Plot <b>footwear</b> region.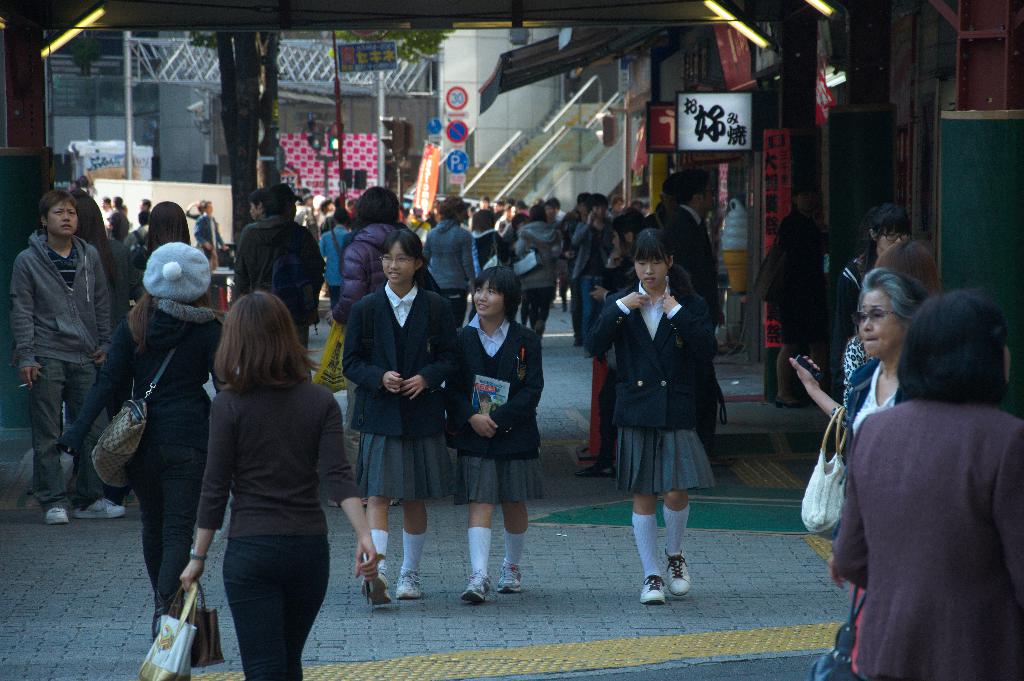
Plotted at bbox(668, 554, 685, 596).
